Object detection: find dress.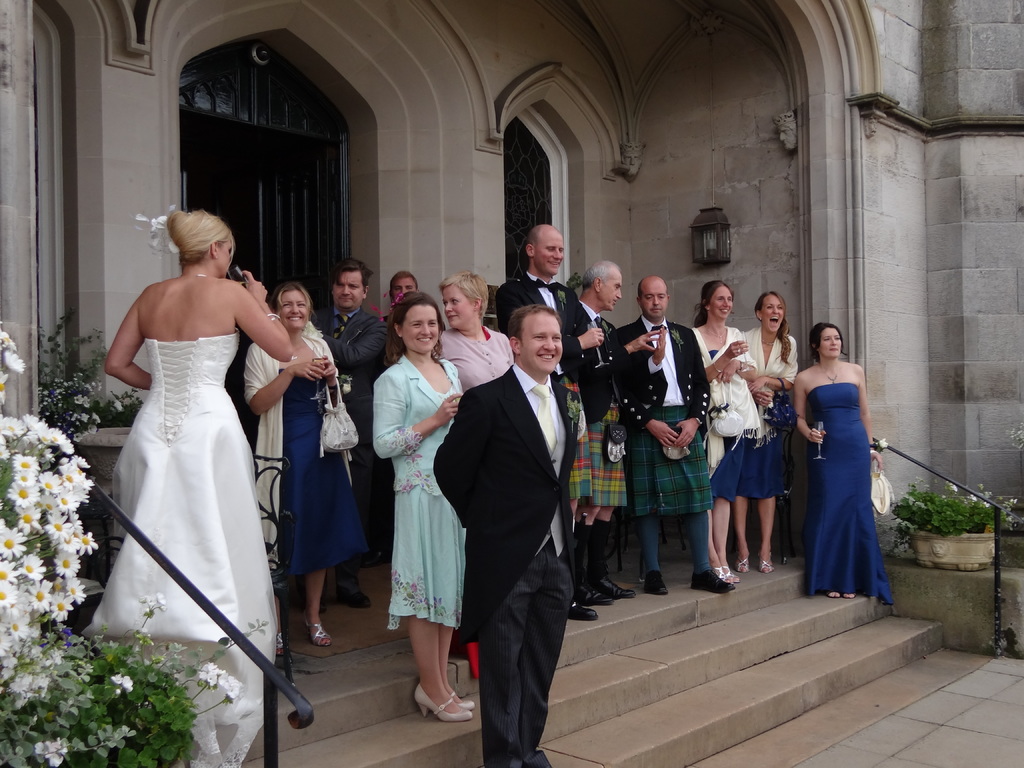
left=241, top=331, right=351, bottom=568.
